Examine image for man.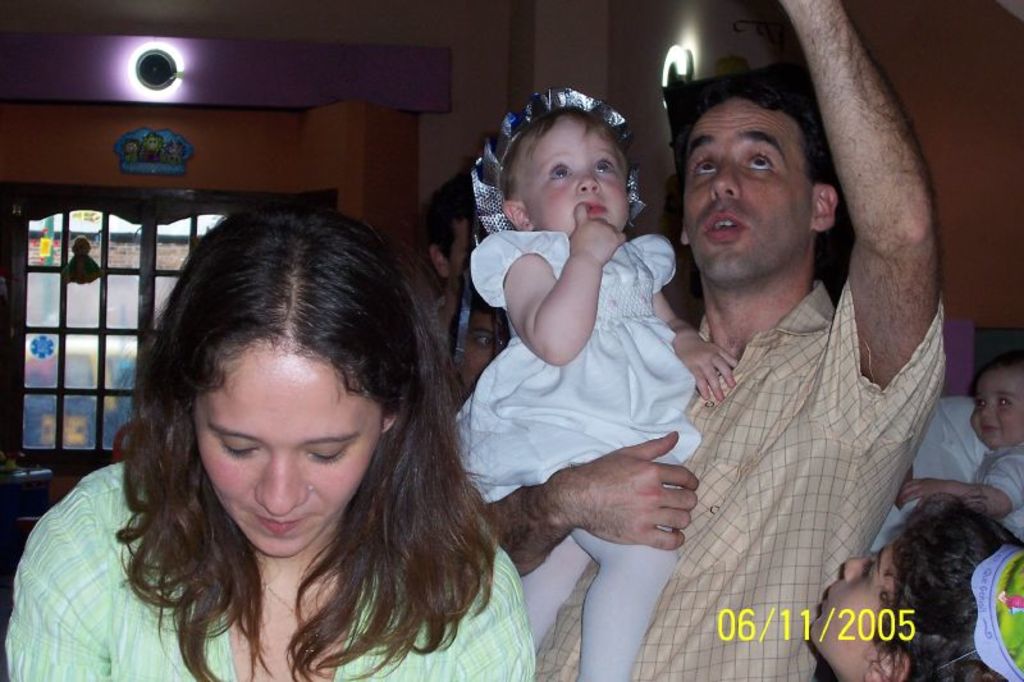
Examination result: 422, 168, 481, 393.
